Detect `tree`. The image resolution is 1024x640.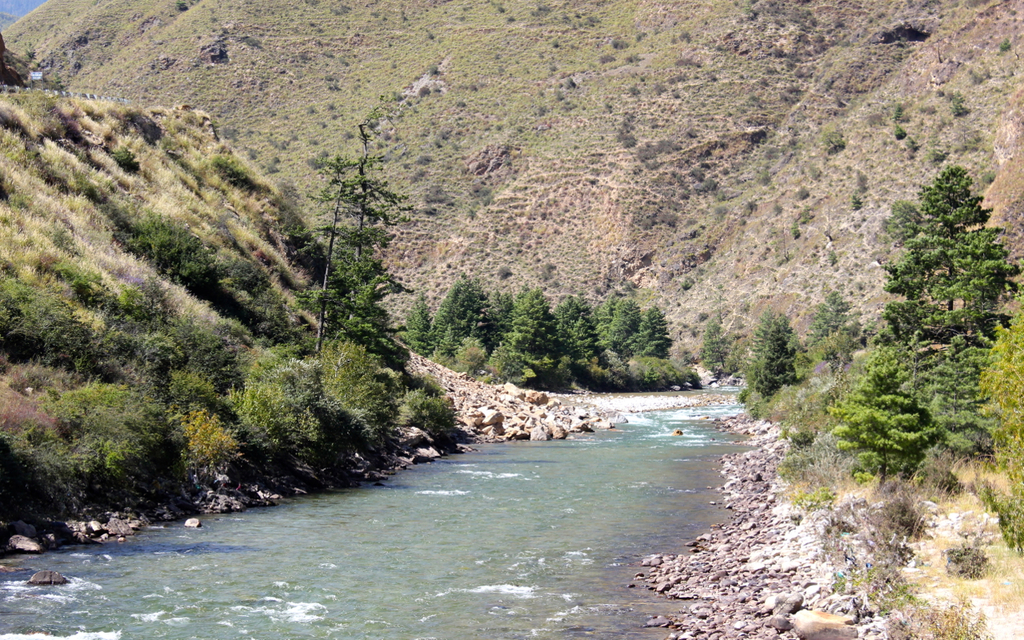
left=290, top=153, right=382, bottom=360.
